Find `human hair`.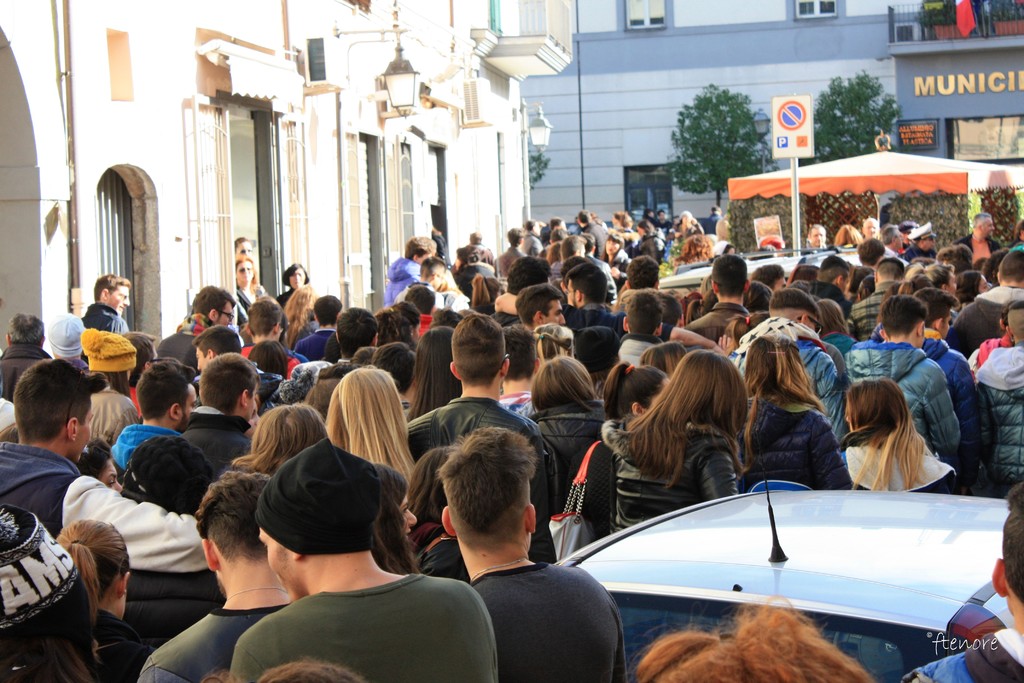
(192, 283, 234, 323).
